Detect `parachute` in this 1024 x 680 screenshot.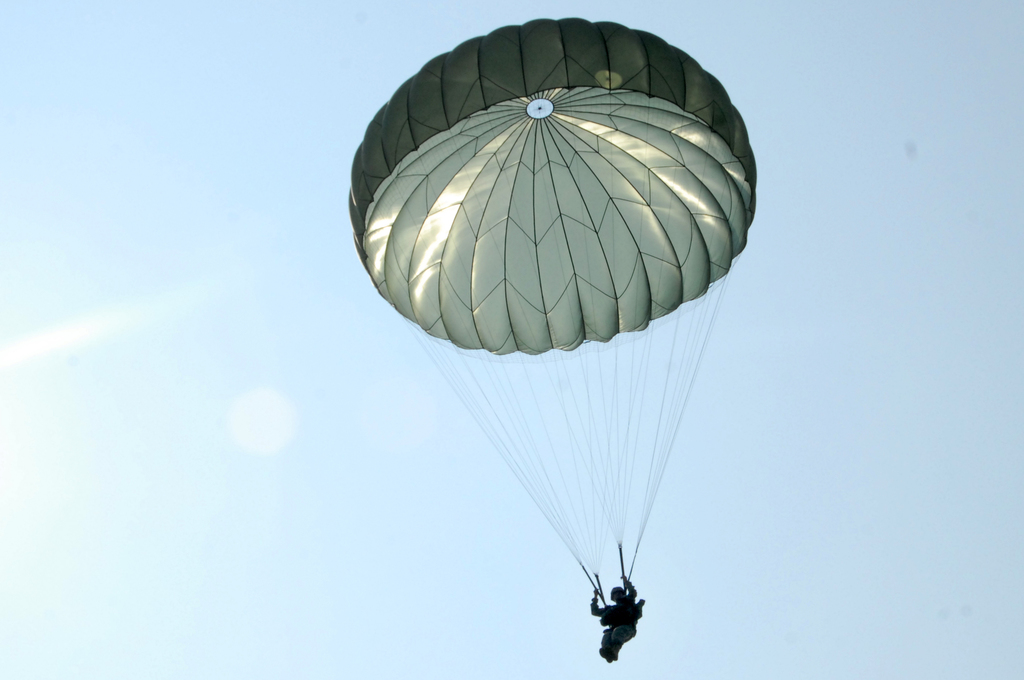
Detection: [left=348, top=45, right=761, bottom=672].
